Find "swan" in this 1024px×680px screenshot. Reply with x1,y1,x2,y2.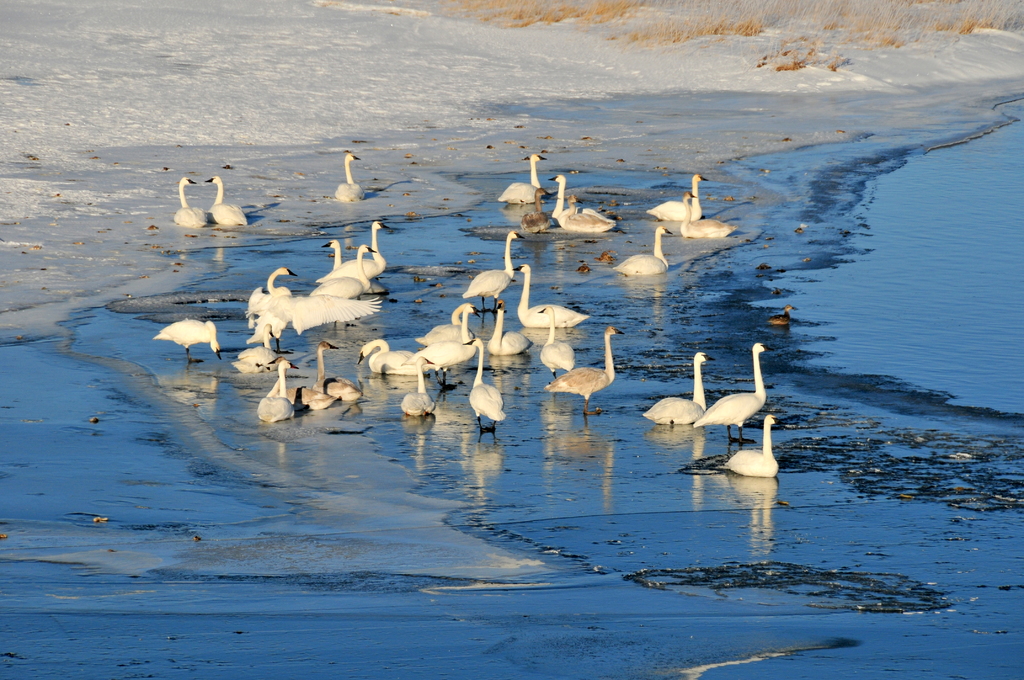
636,349,717,429.
